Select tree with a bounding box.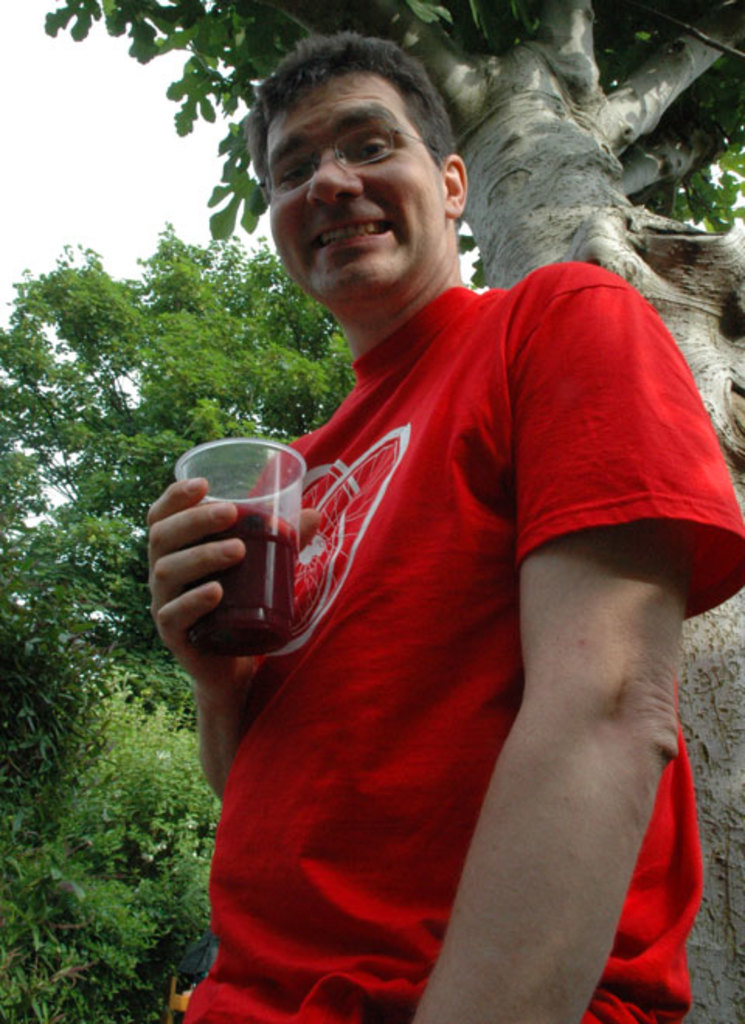
region(43, 0, 743, 1022).
